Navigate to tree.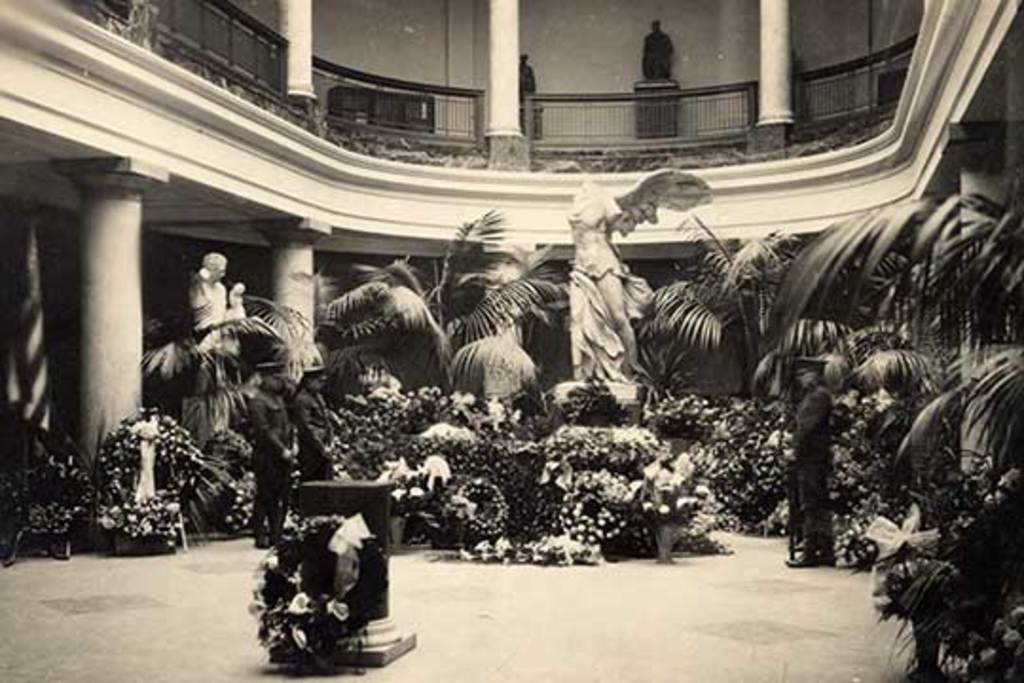
Navigation target: [x1=317, y1=212, x2=567, y2=400].
